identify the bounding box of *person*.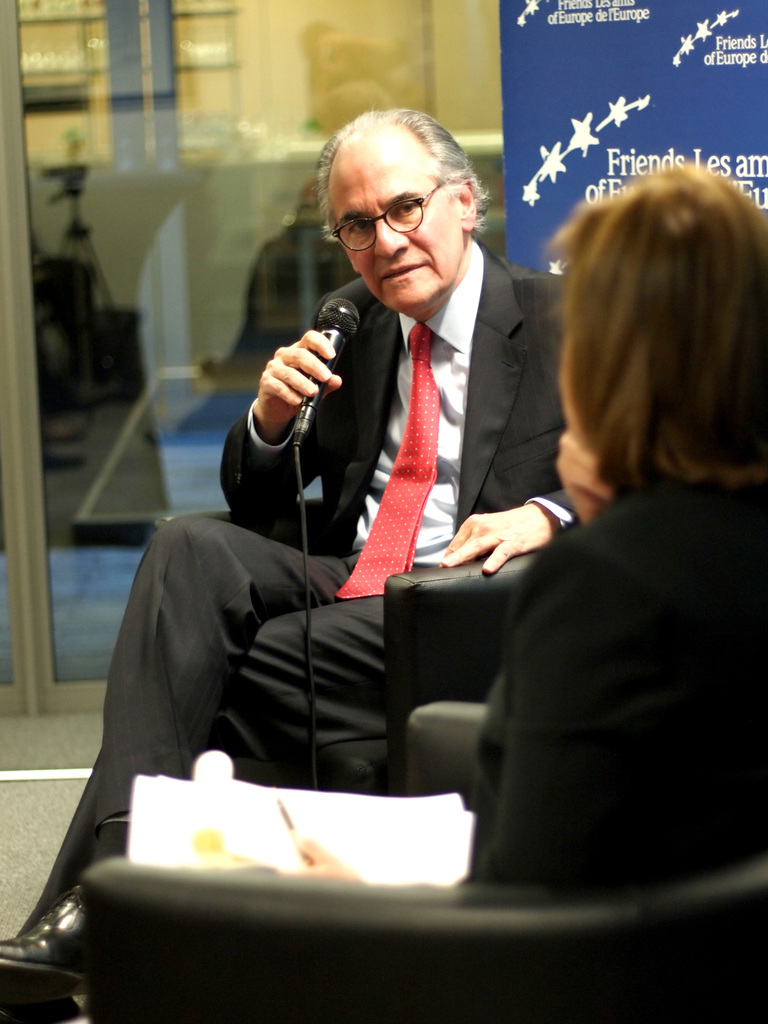
<box>284,161,767,906</box>.
